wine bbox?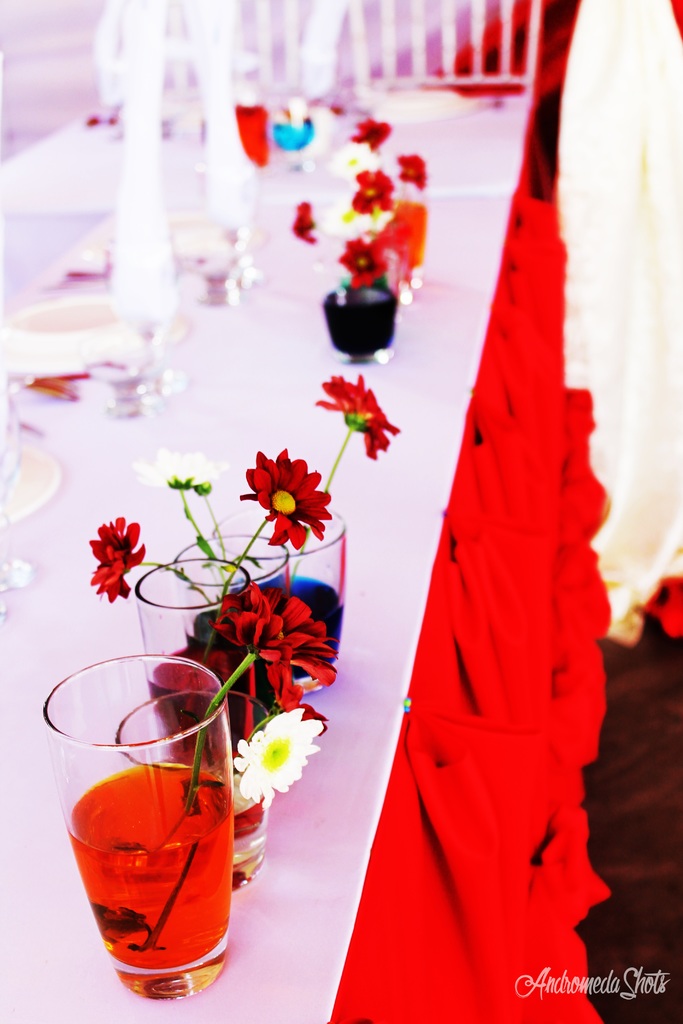
{"left": 311, "top": 284, "right": 399, "bottom": 354}
